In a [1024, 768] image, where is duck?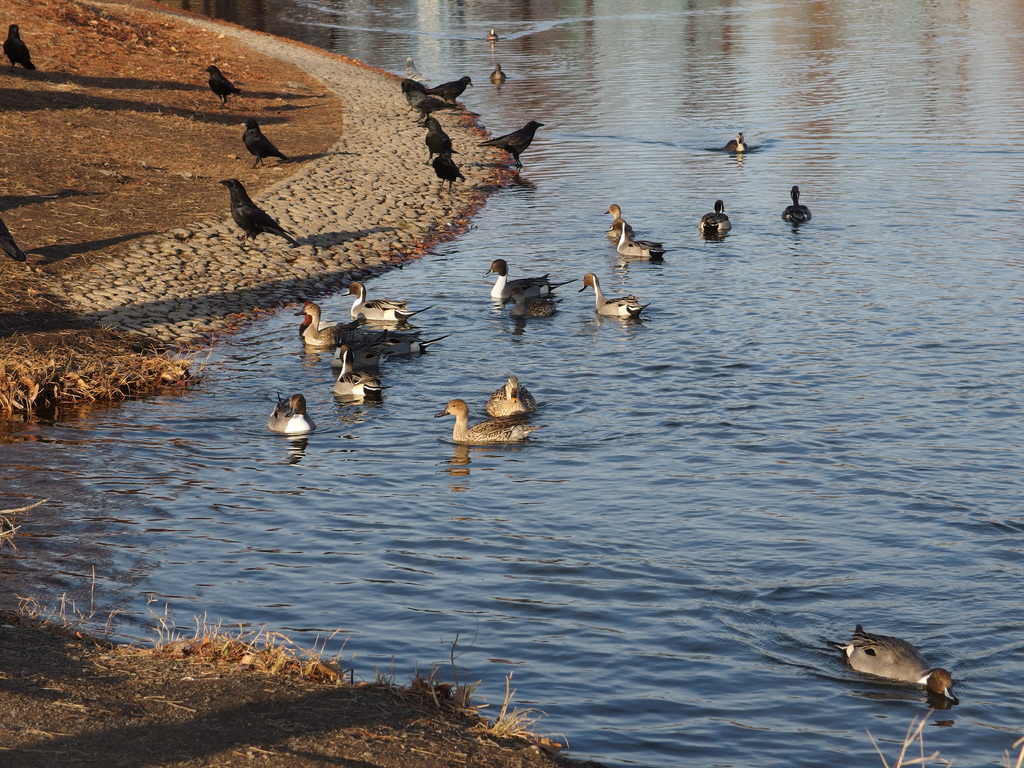
select_region(330, 344, 387, 402).
